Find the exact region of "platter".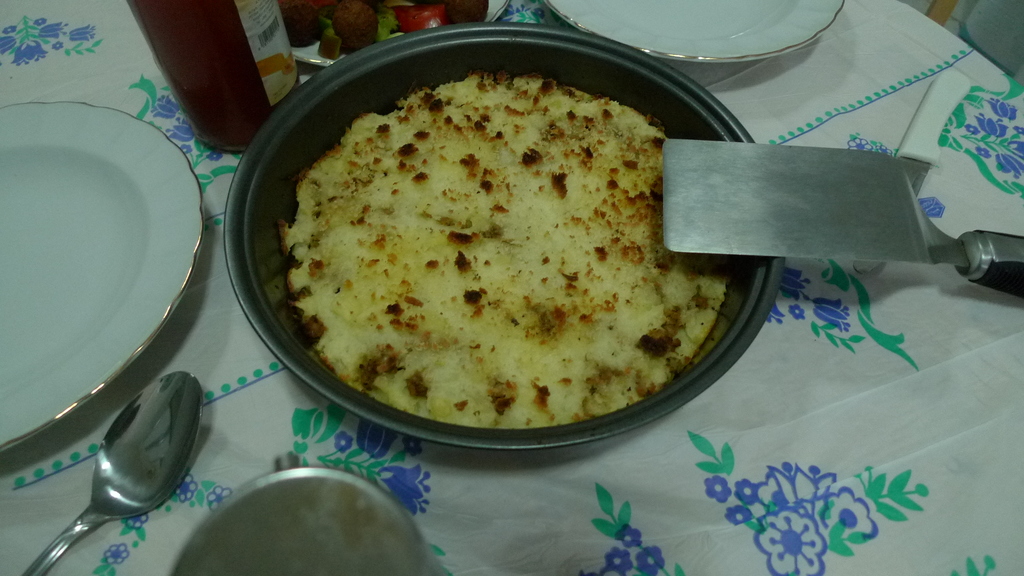
Exact region: 0, 102, 203, 451.
